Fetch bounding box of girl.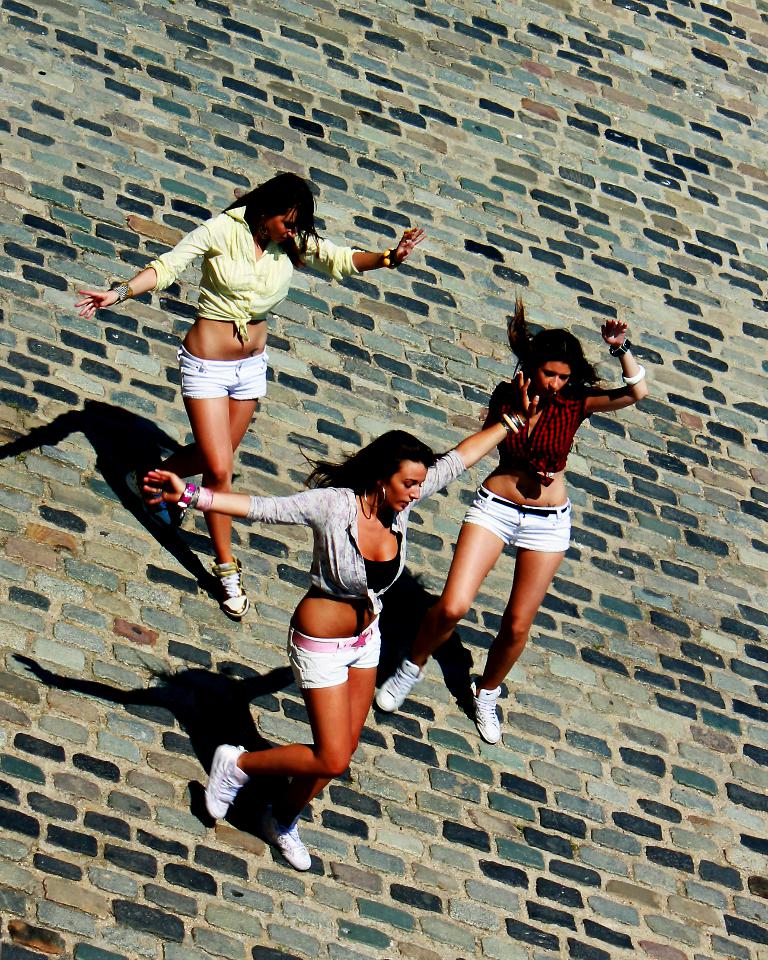
Bbox: bbox=[74, 171, 425, 614].
